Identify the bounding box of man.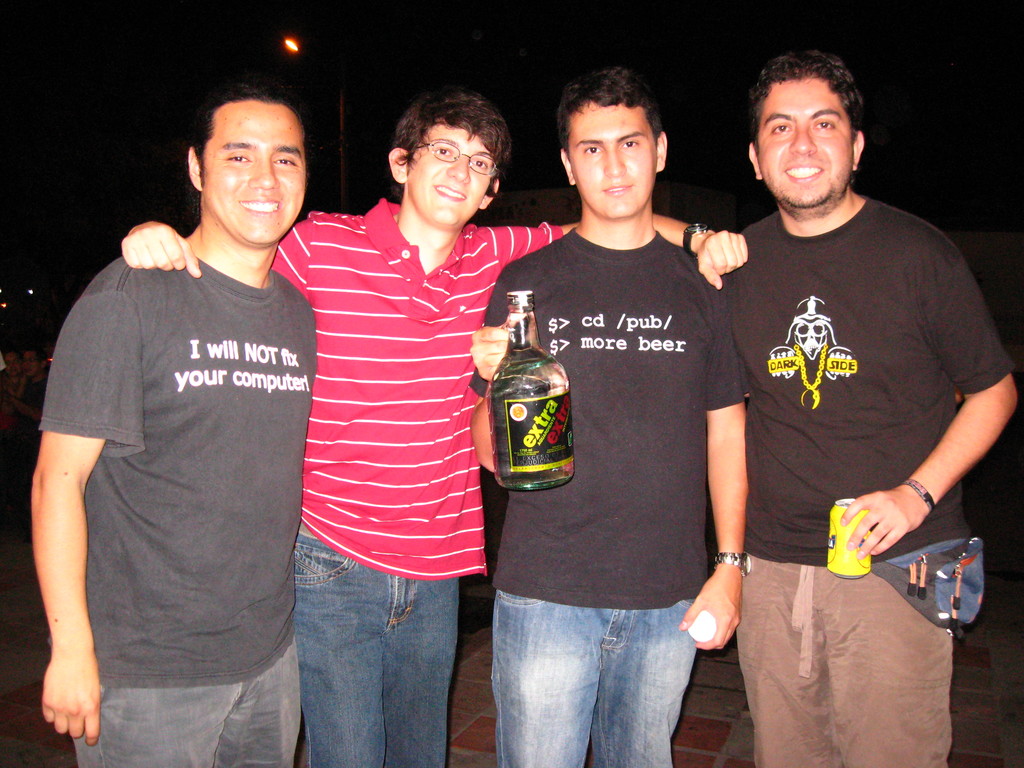
{"x1": 717, "y1": 44, "x2": 1019, "y2": 767}.
